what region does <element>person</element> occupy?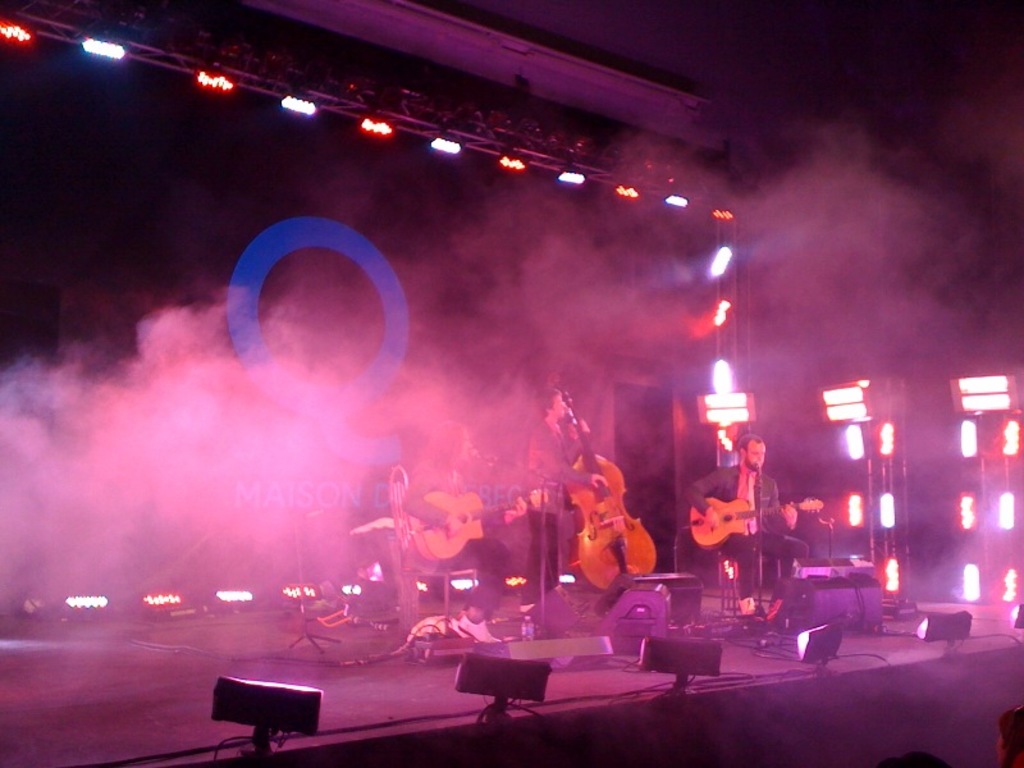
BBox(681, 429, 812, 620).
